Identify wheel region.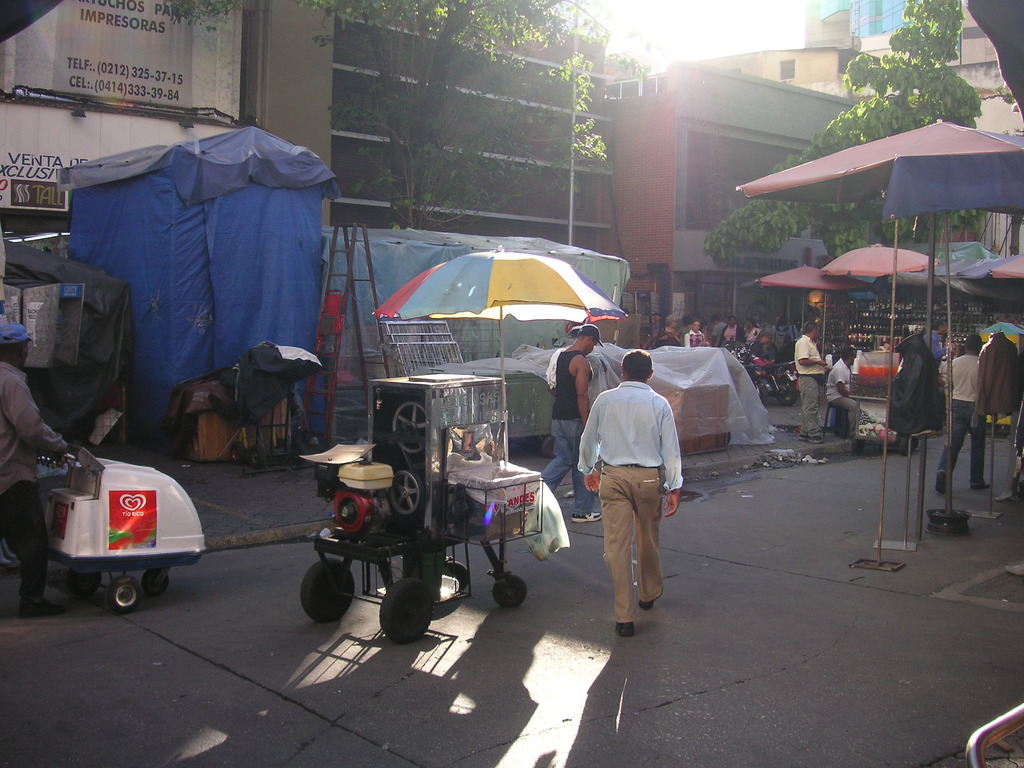
Region: rect(495, 574, 525, 605).
